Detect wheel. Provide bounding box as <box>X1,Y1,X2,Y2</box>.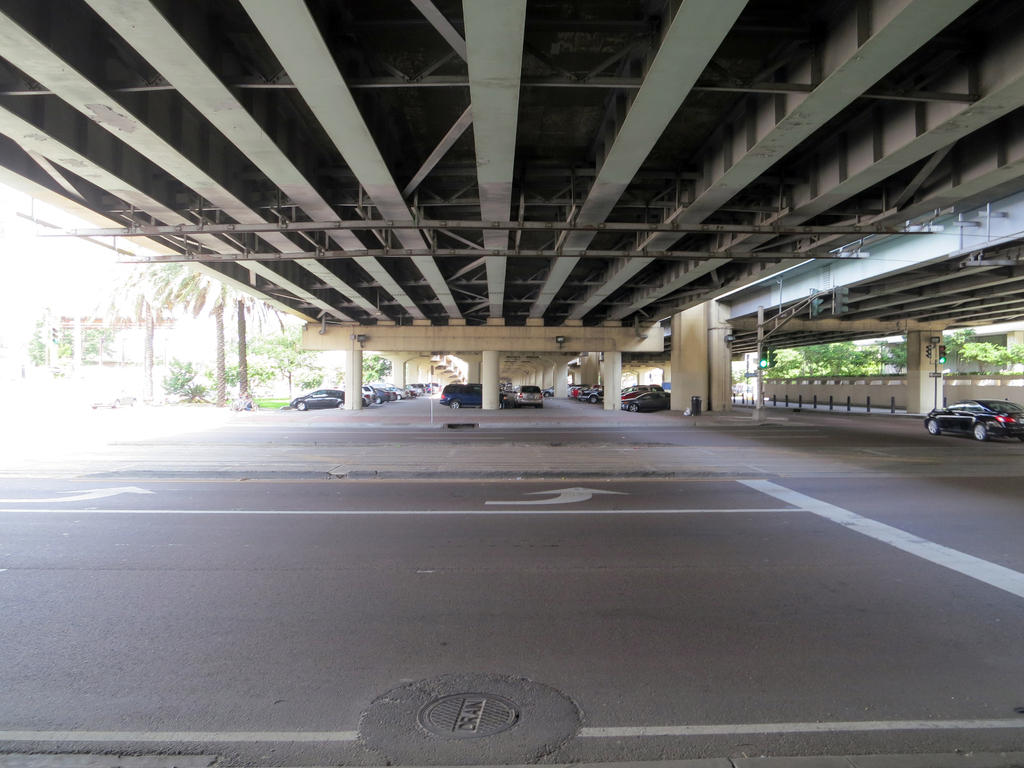
<box>1020,431,1023,443</box>.
